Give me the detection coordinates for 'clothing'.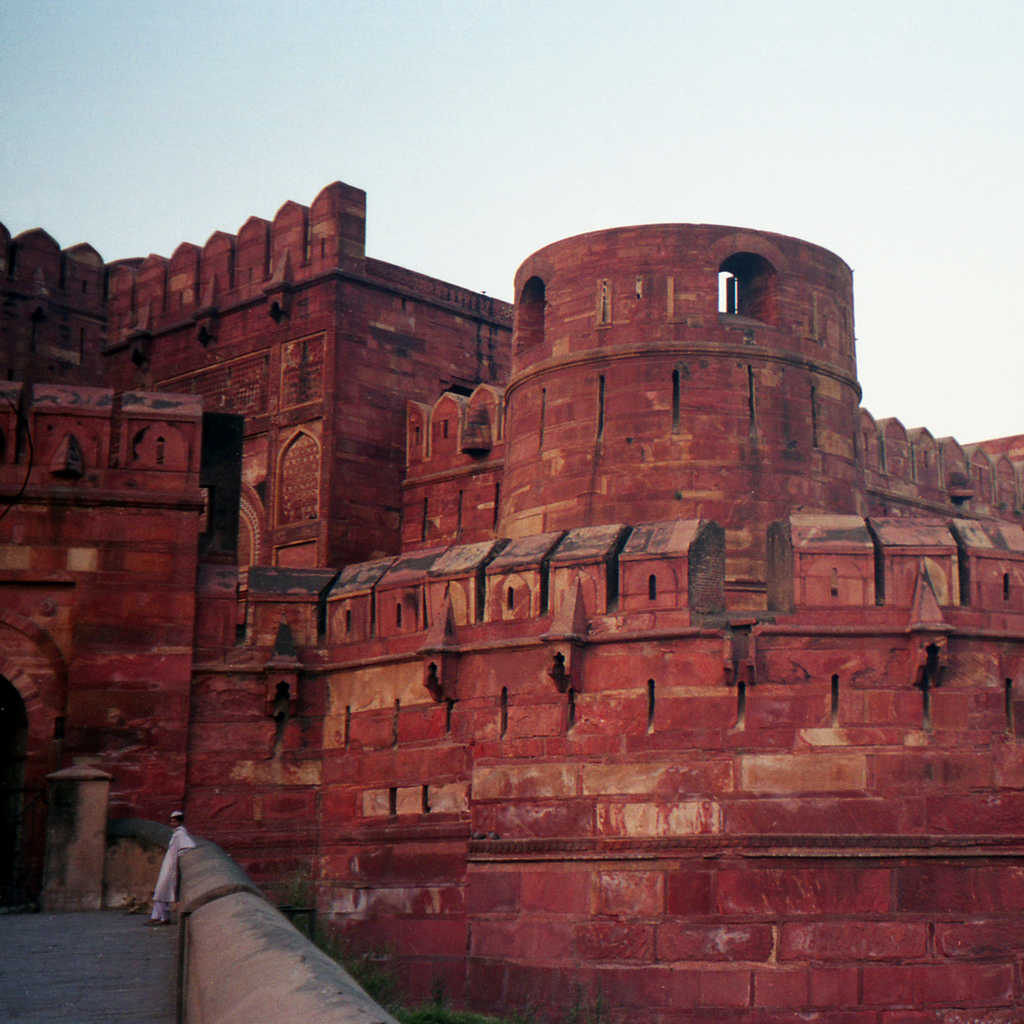
(151, 826, 195, 920).
